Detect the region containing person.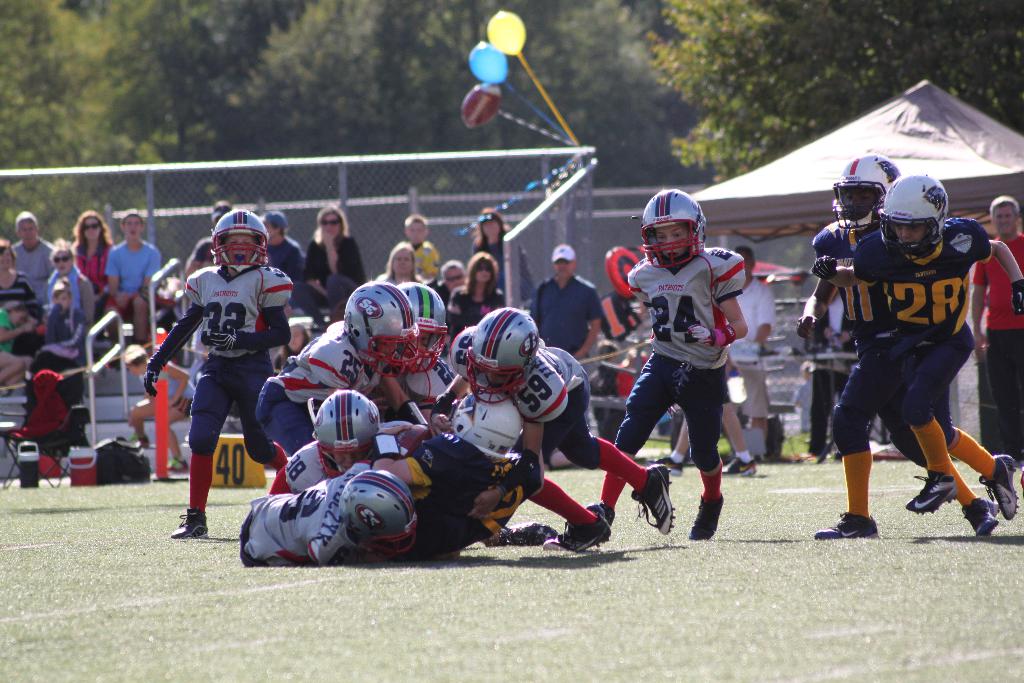
797,155,900,544.
